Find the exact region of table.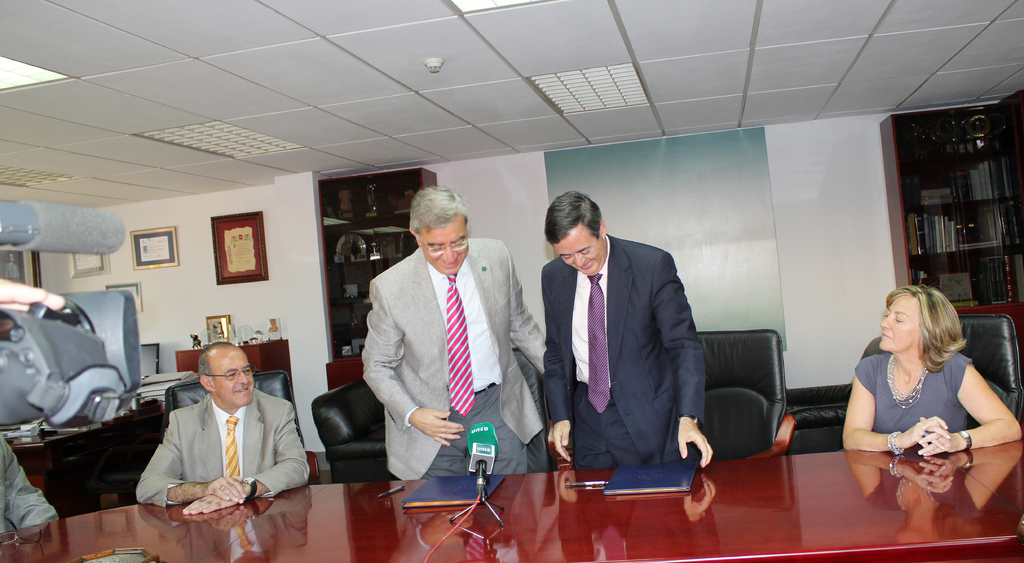
Exact region: bbox(0, 448, 1023, 562).
